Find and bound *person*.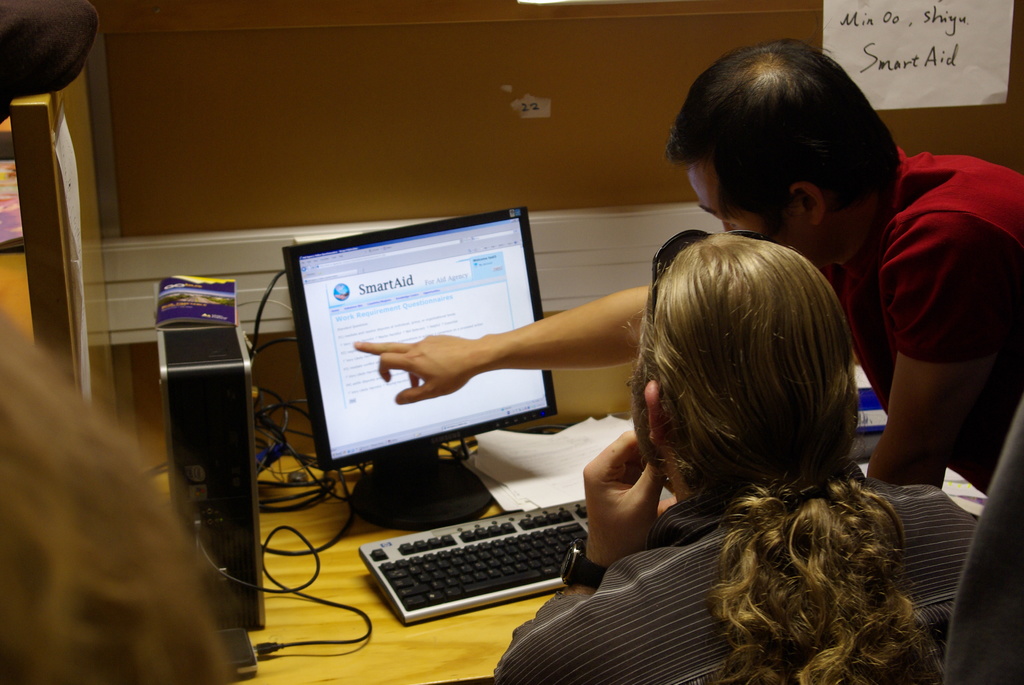
Bound: rect(492, 232, 980, 684).
